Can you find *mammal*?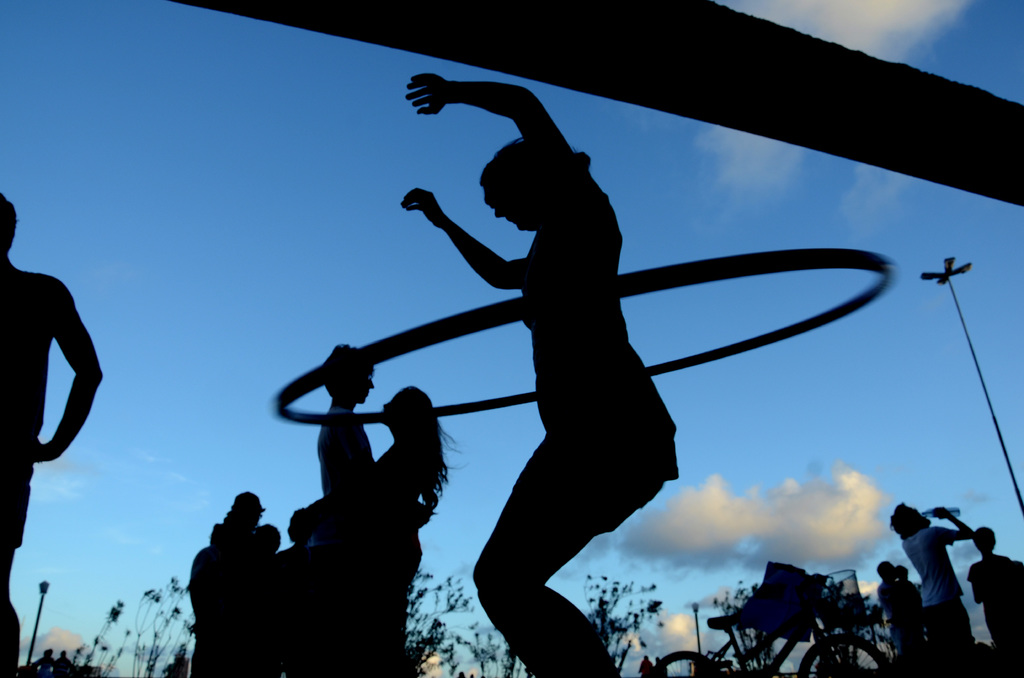
Yes, bounding box: 871, 559, 924, 663.
